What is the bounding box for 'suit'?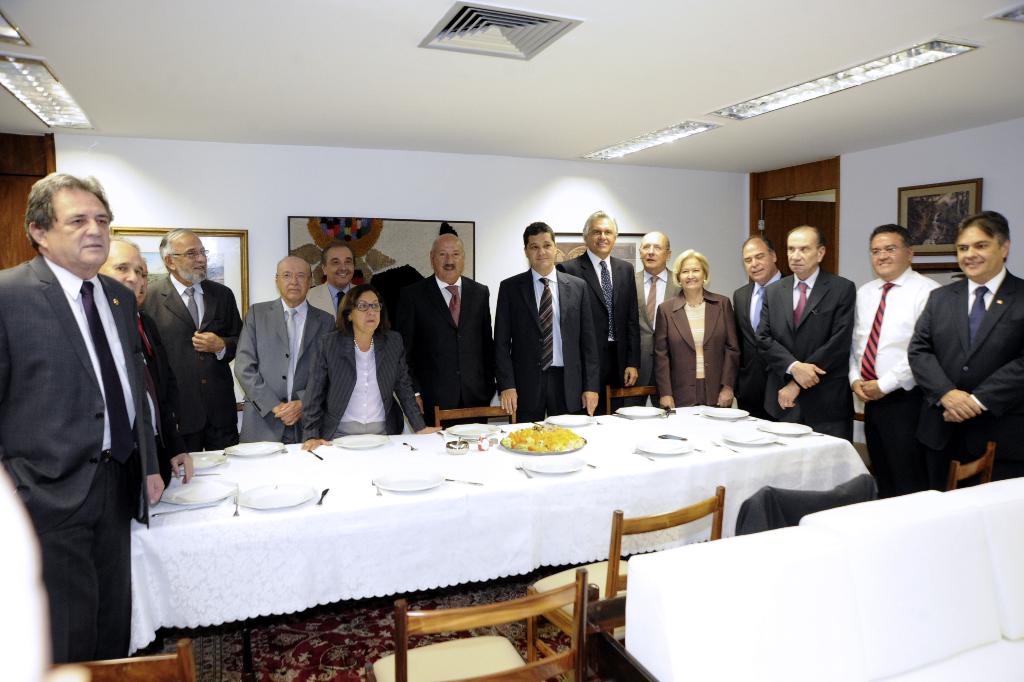
x1=635, y1=266, x2=688, y2=407.
